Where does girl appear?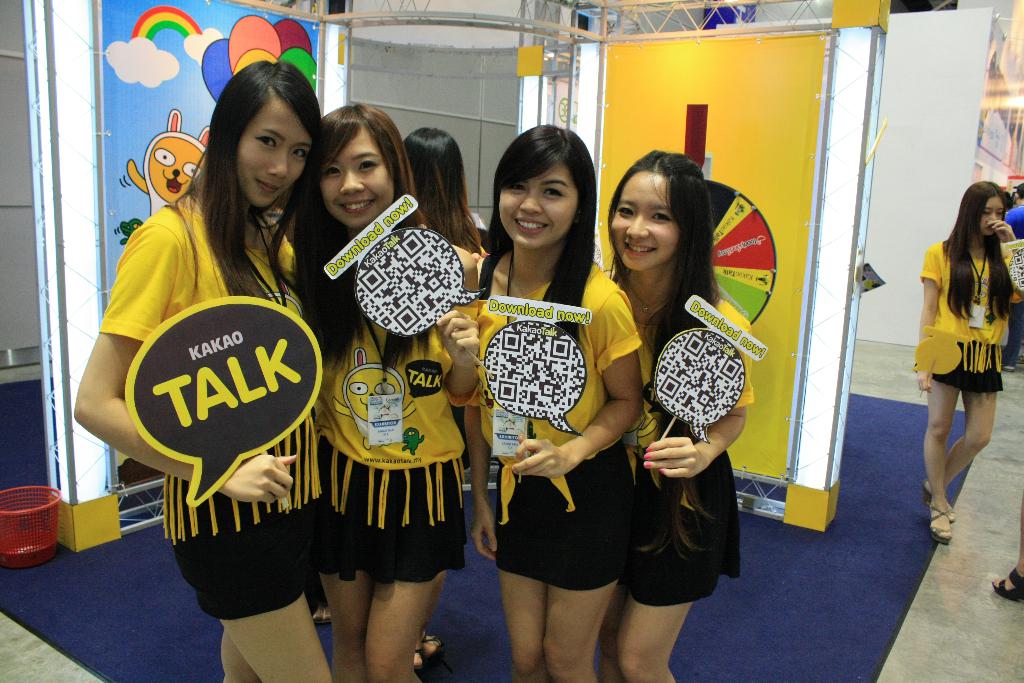
Appears at <region>403, 126, 483, 666</region>.
